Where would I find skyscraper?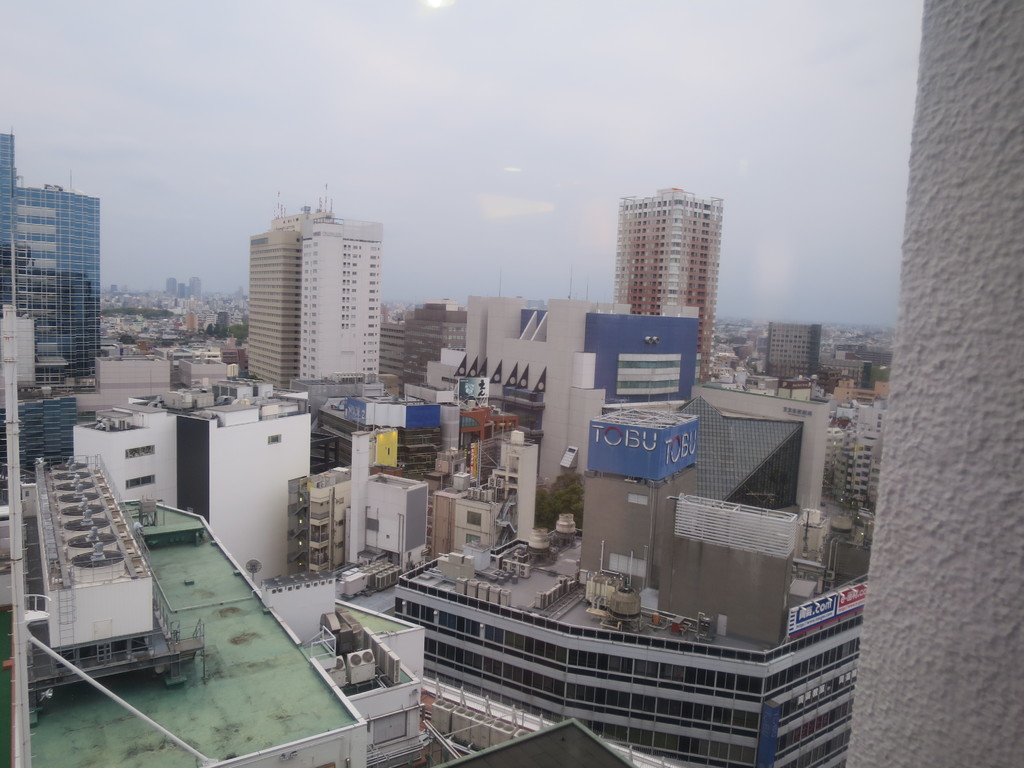
At <box>0,132,16,318</box>.
